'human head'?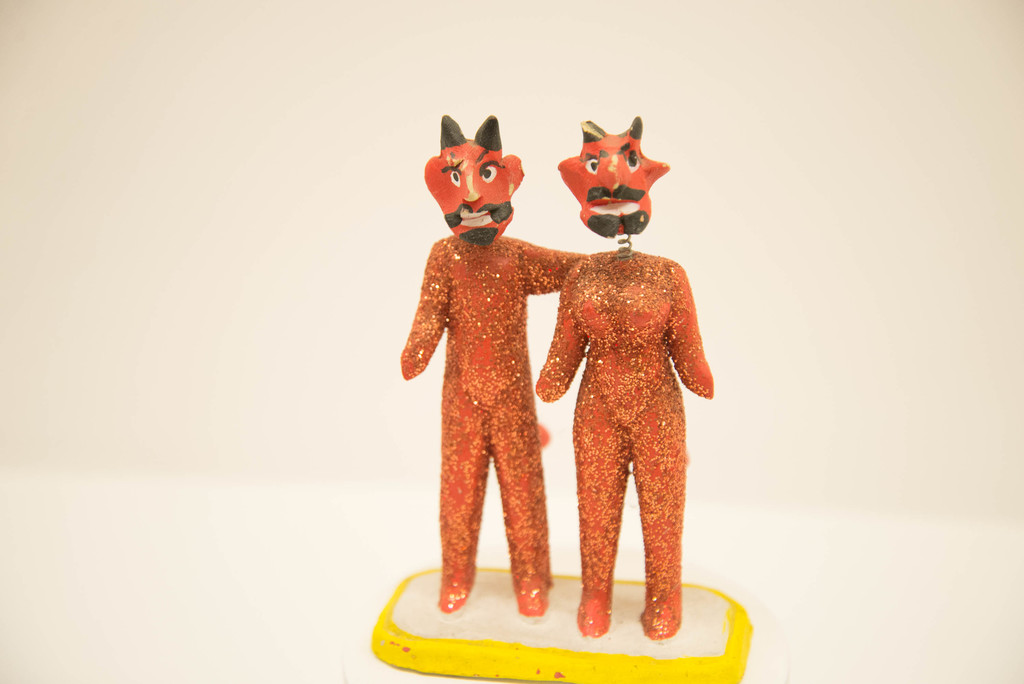
431 129 536 255
